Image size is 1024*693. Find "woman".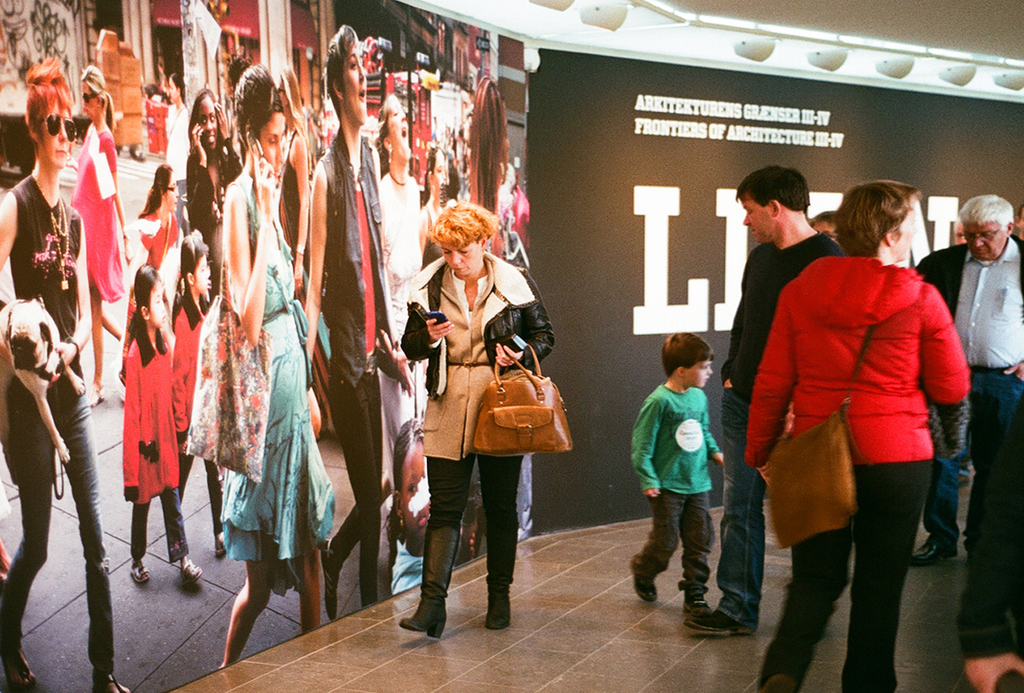
left=185, top=84, right=246, bottom=278.
